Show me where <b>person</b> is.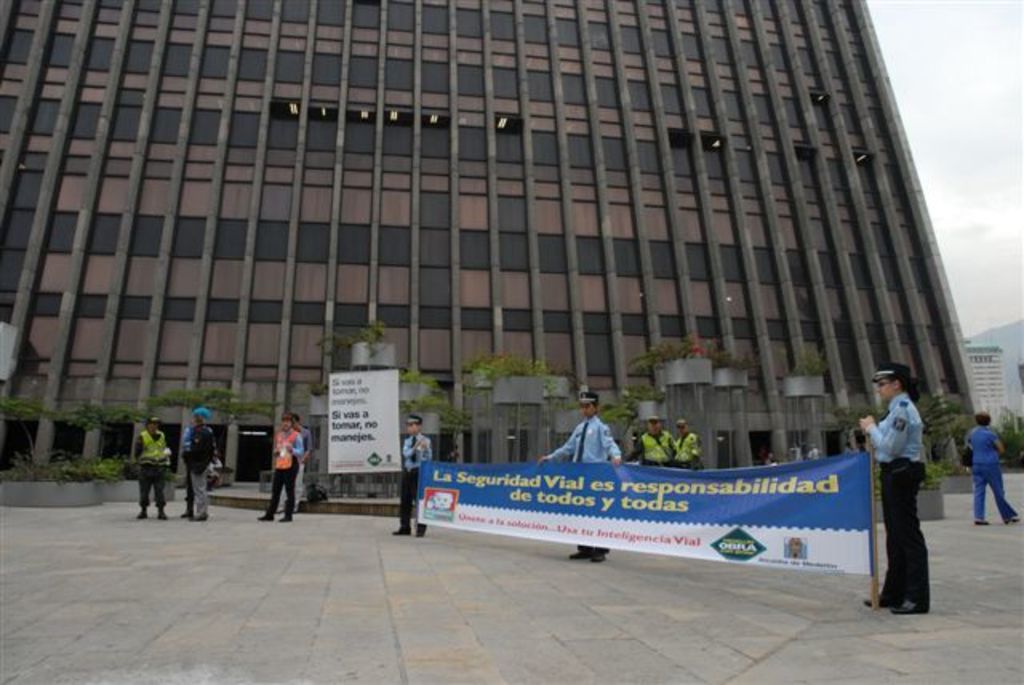
<b>person</b> is at Rect(539, 389, 622, 562).
